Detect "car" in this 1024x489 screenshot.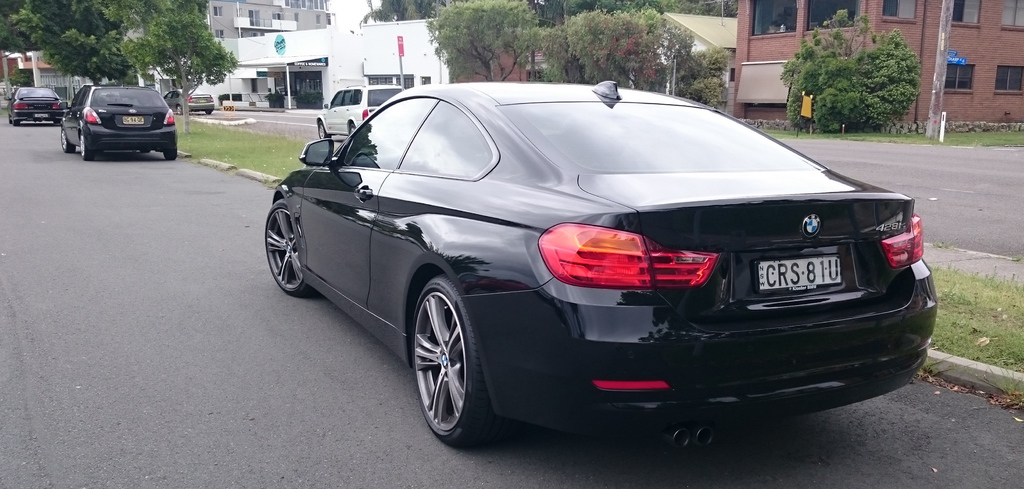
Detection: detection(55, 81, 178, 156).
